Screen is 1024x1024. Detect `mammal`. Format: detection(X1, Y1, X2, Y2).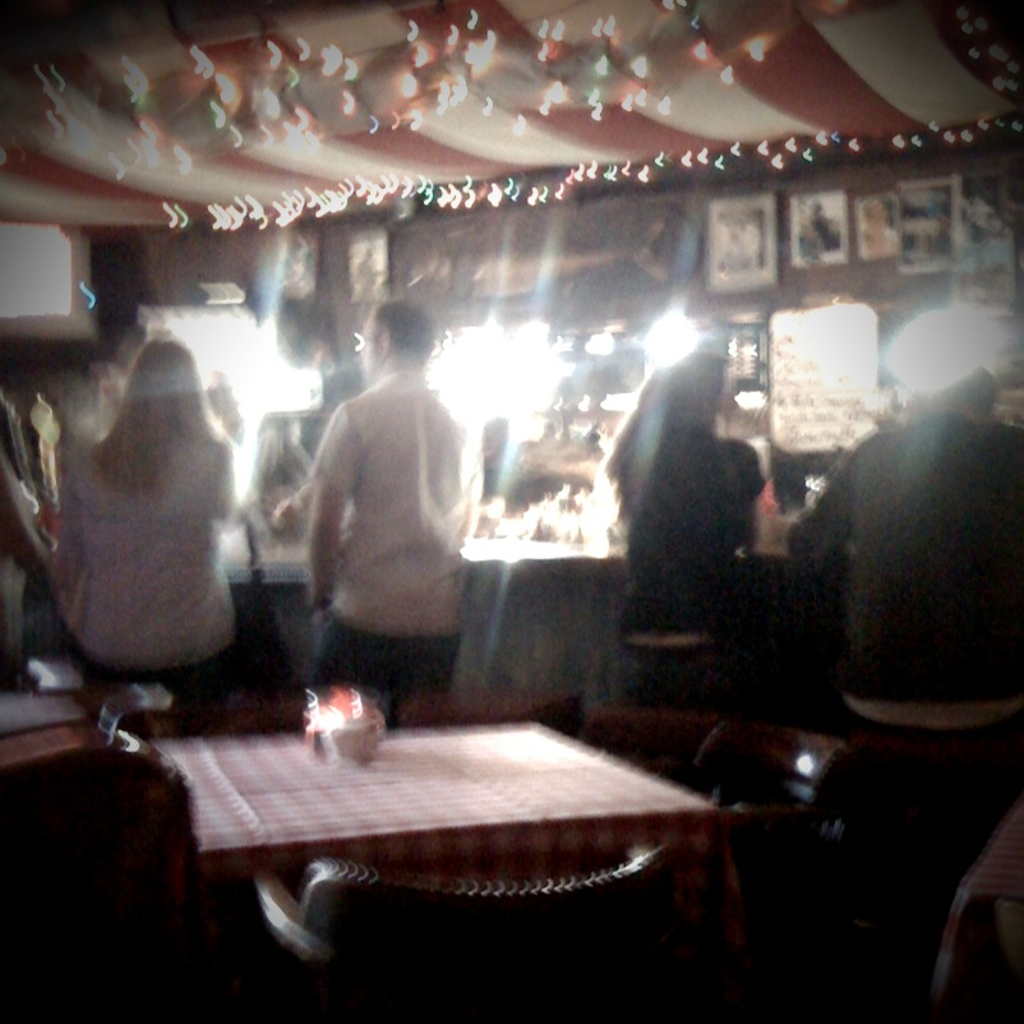
detection(277, 309, 493, 712).
